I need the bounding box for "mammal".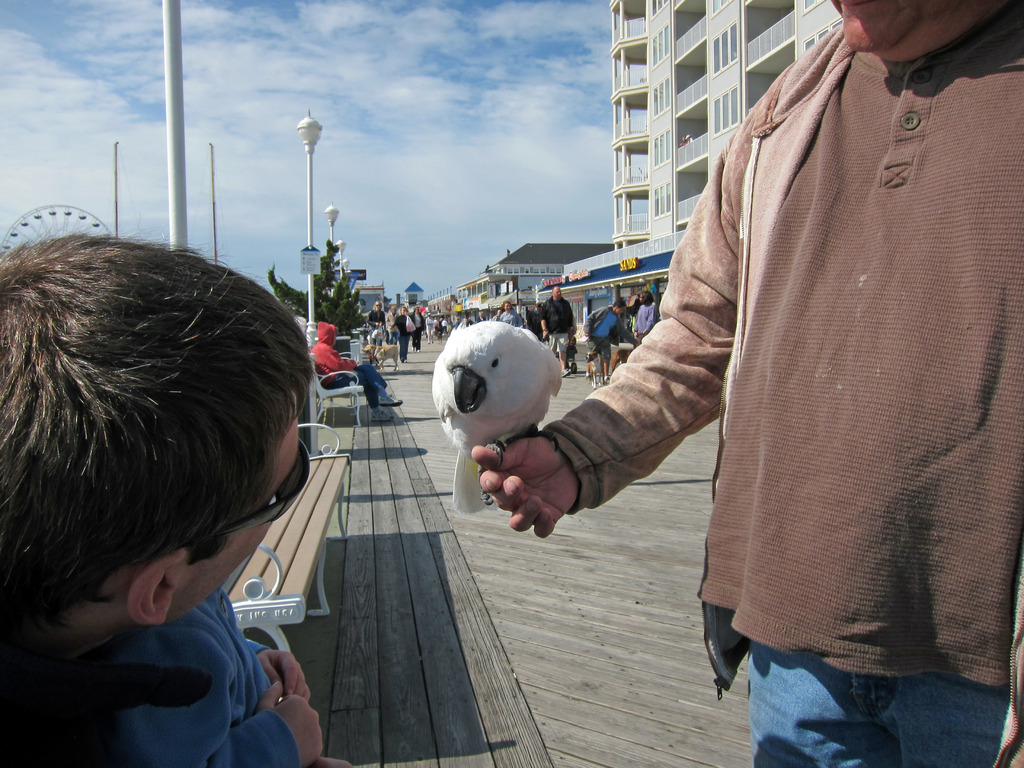
Here it is: <region>442, 317, 445, 332</region>.
